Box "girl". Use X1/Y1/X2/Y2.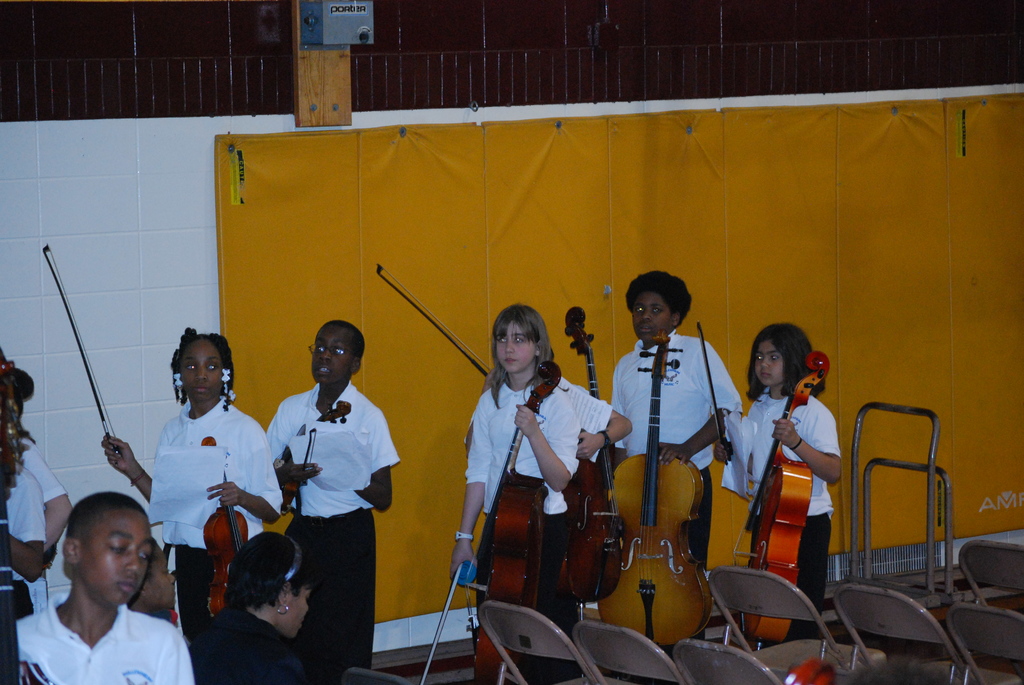
99/326/282/642.
